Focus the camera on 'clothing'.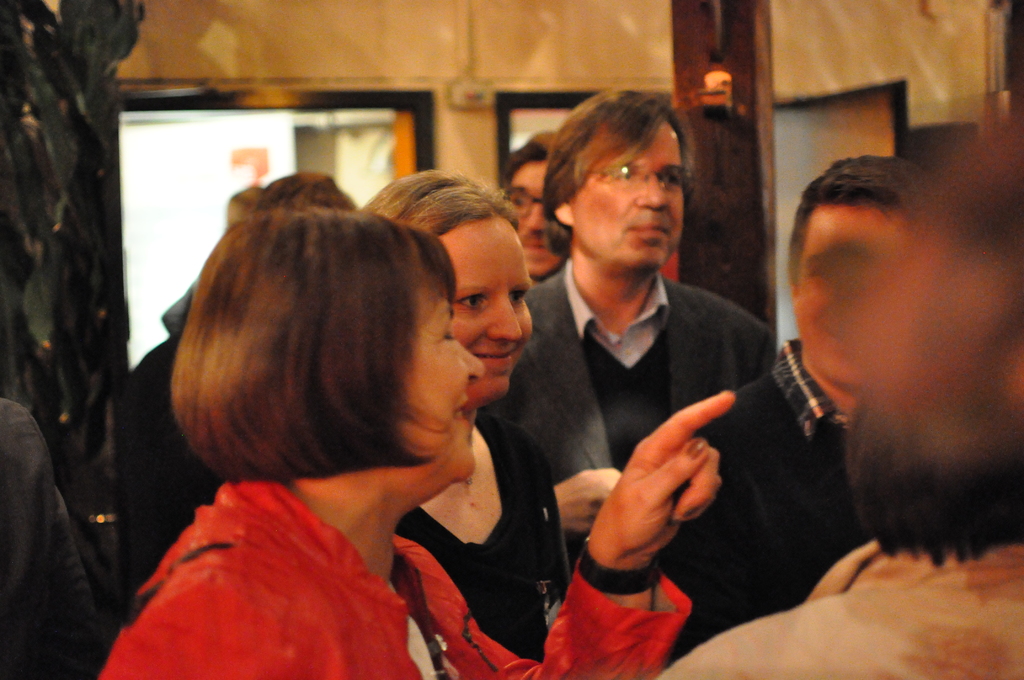
Focus region: crop(483, 255, 772, 569).
